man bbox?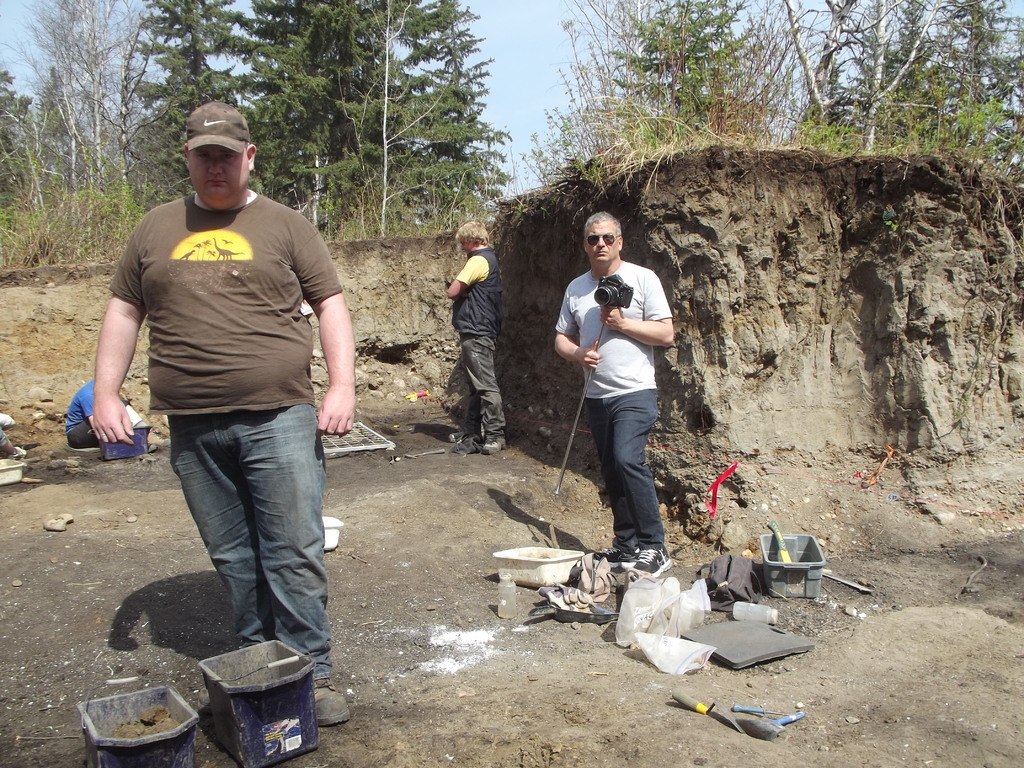
x1=444, y1=224, x2=504, y2=458
